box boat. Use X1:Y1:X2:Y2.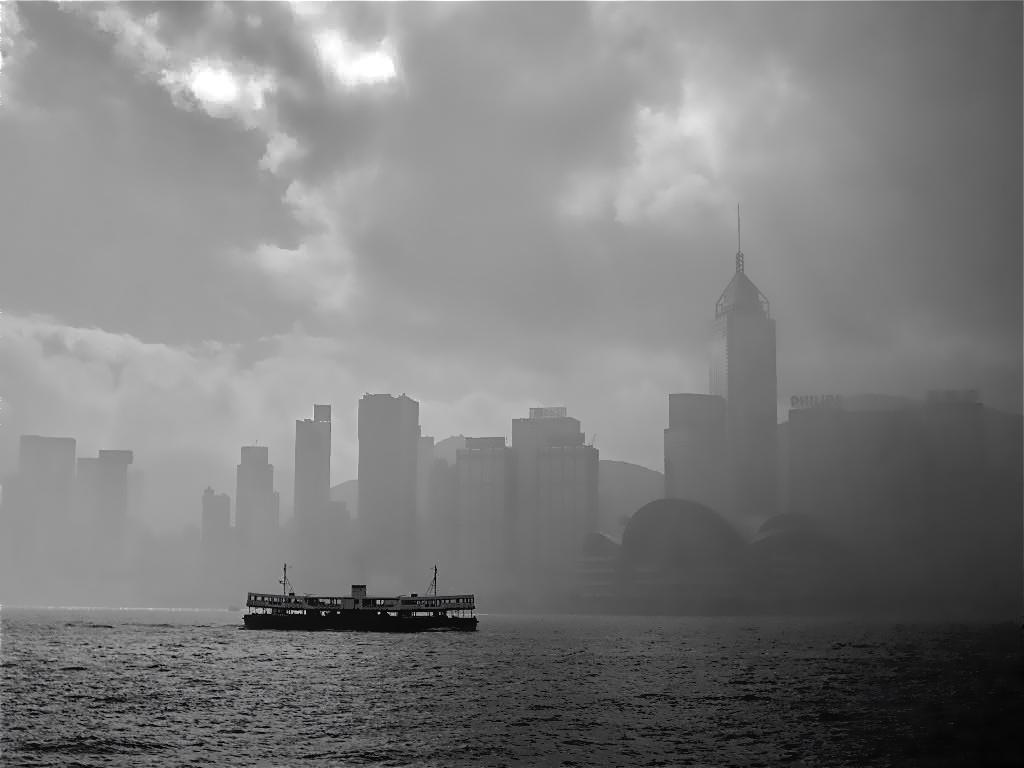
231:565:479:645.
